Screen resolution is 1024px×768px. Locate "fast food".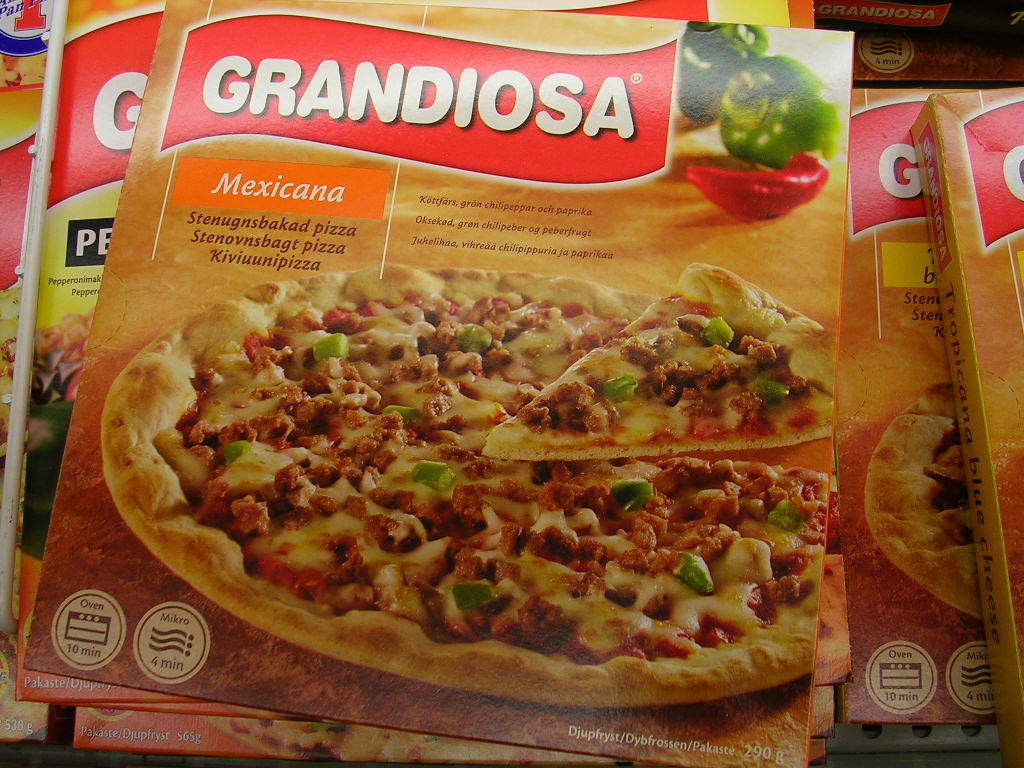
left=226, top=719, right=612, bottom=767.
